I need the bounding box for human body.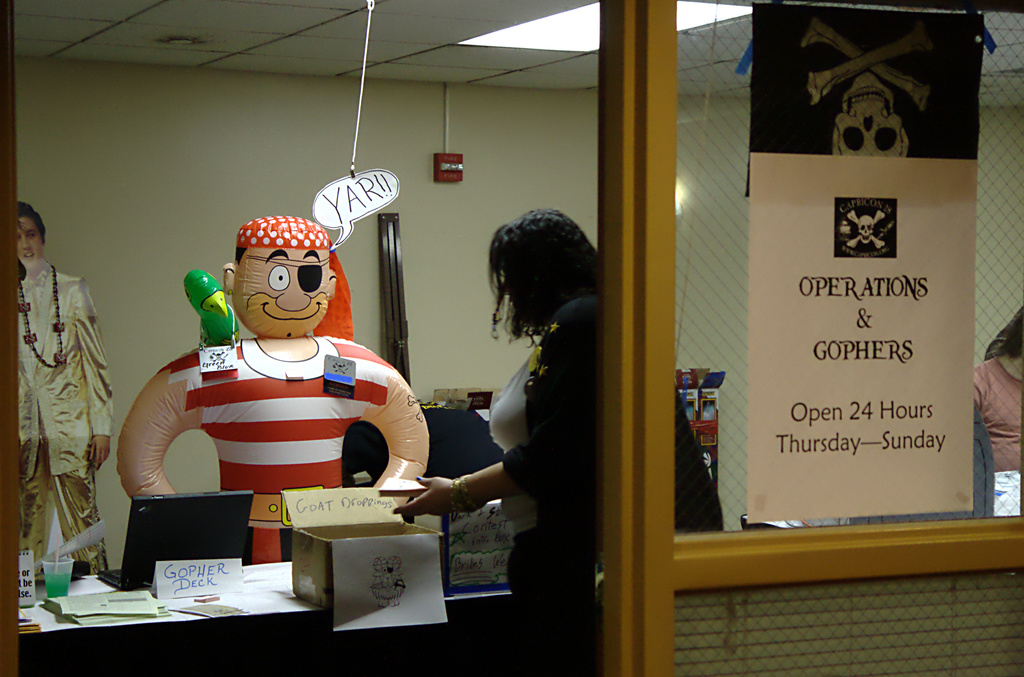
Here it is: crop(443, 166, 608, 630).
